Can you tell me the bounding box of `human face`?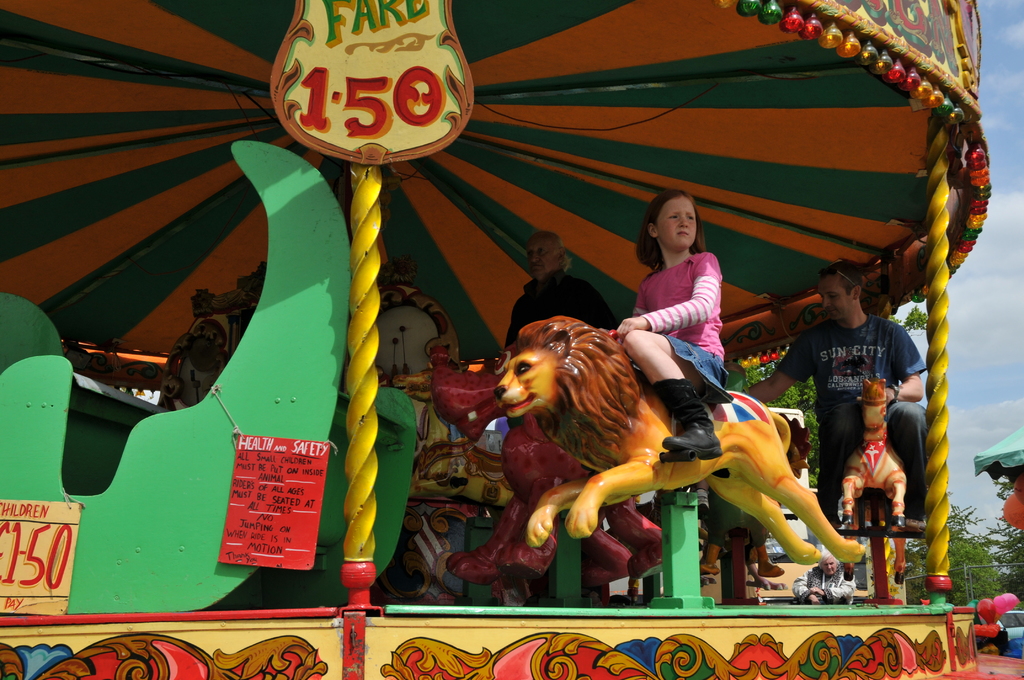
x1=527 y1=236 x2=557 y2=277.
